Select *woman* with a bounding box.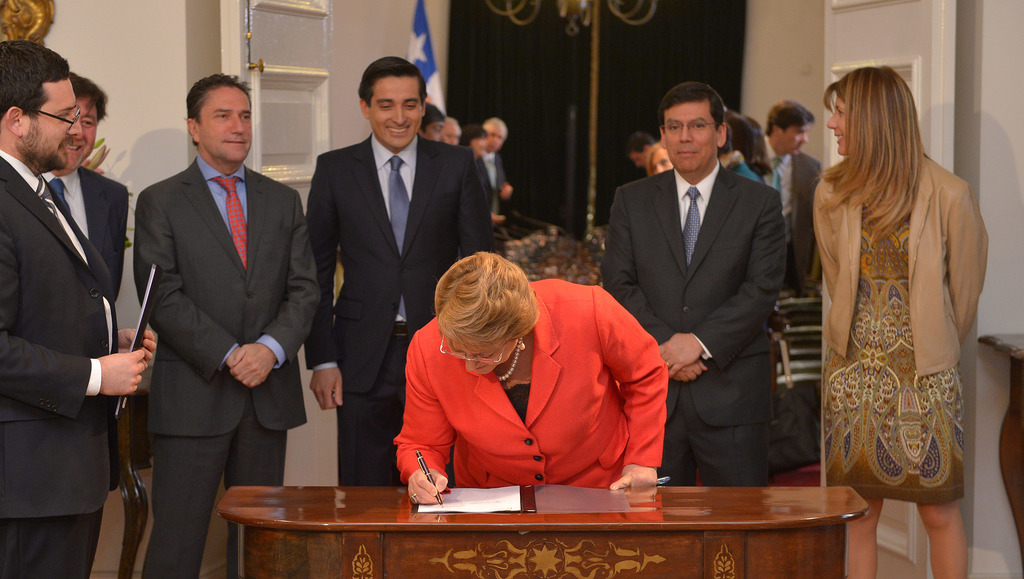
(395, 252, 668, 504).
